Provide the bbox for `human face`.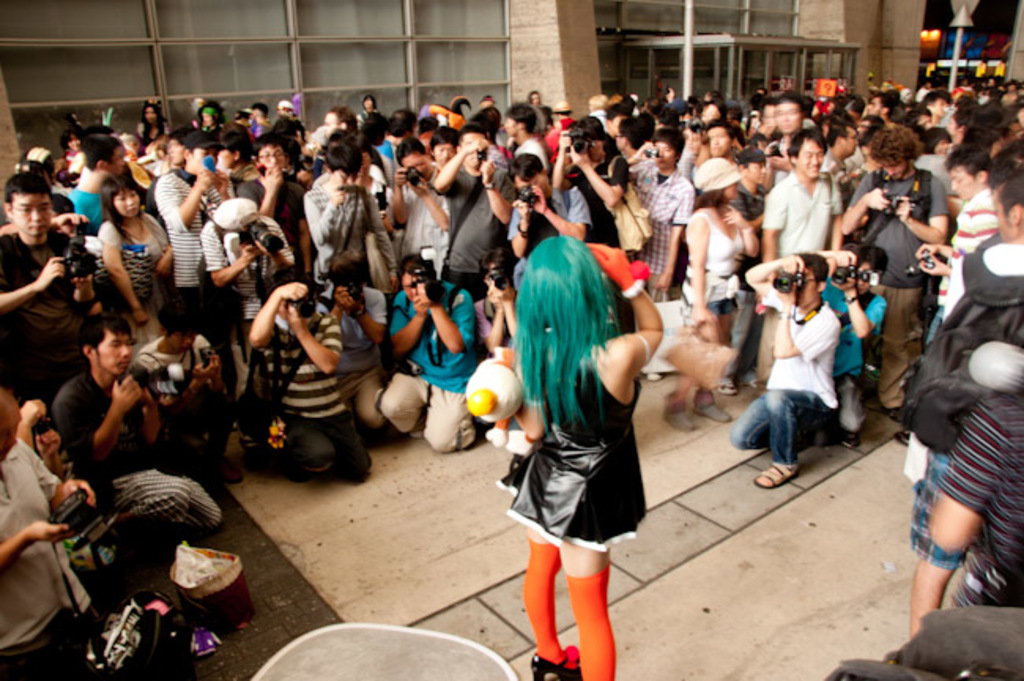
11,194,52,233.
